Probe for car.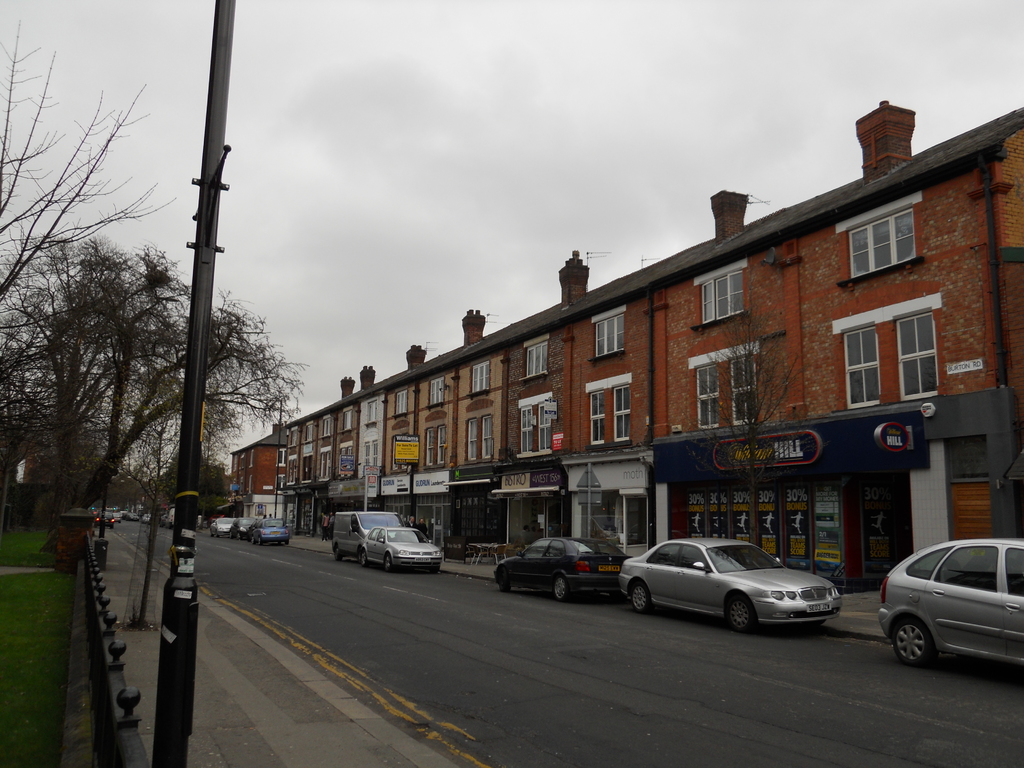
Probe result: (879,538,1023,666).
